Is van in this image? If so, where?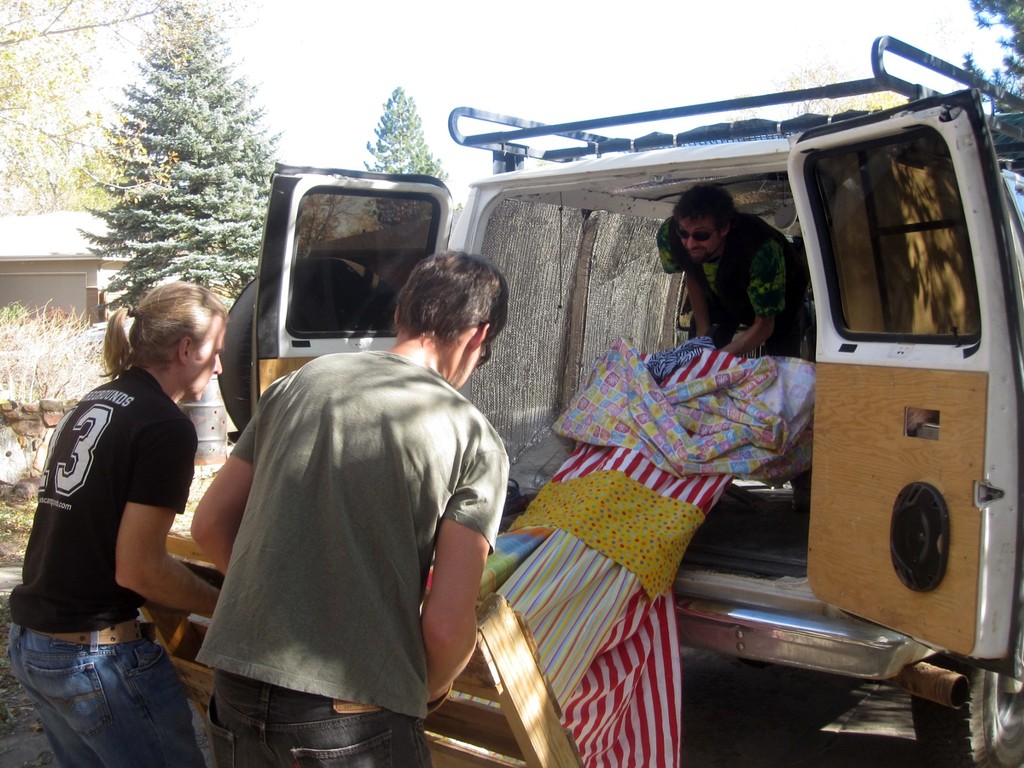
Yes, at (215,32,1023,767).
